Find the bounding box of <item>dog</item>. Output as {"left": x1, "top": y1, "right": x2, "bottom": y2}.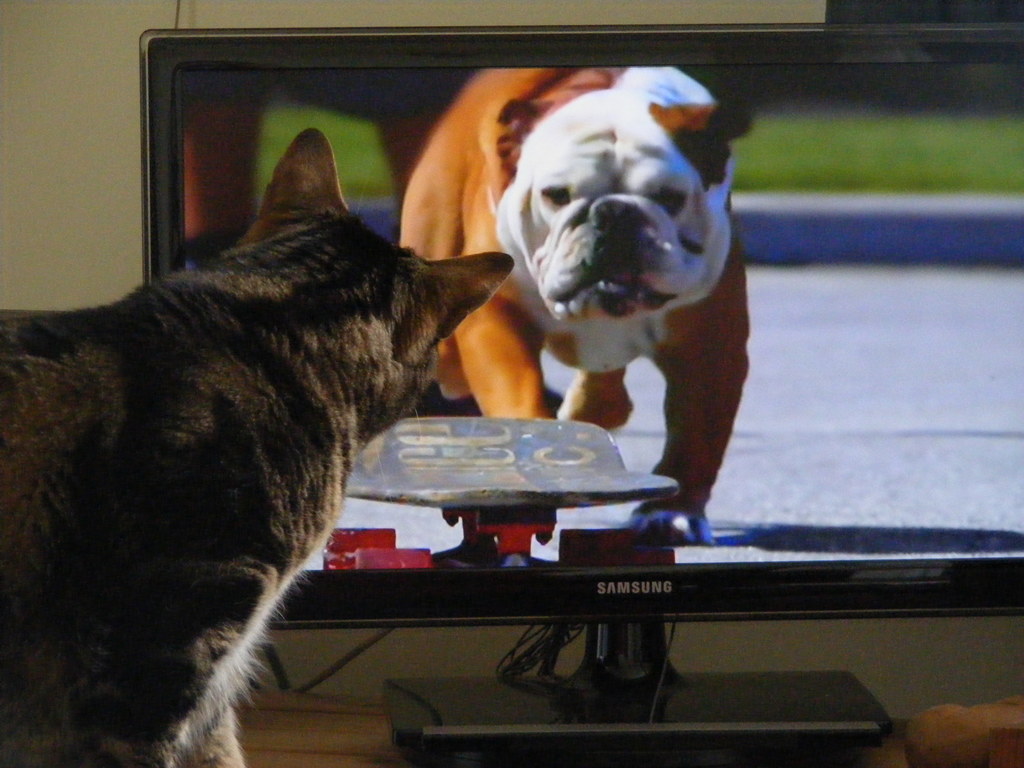
{"left": 0, "top": 126, "right": 516, "bottom": 767}.
